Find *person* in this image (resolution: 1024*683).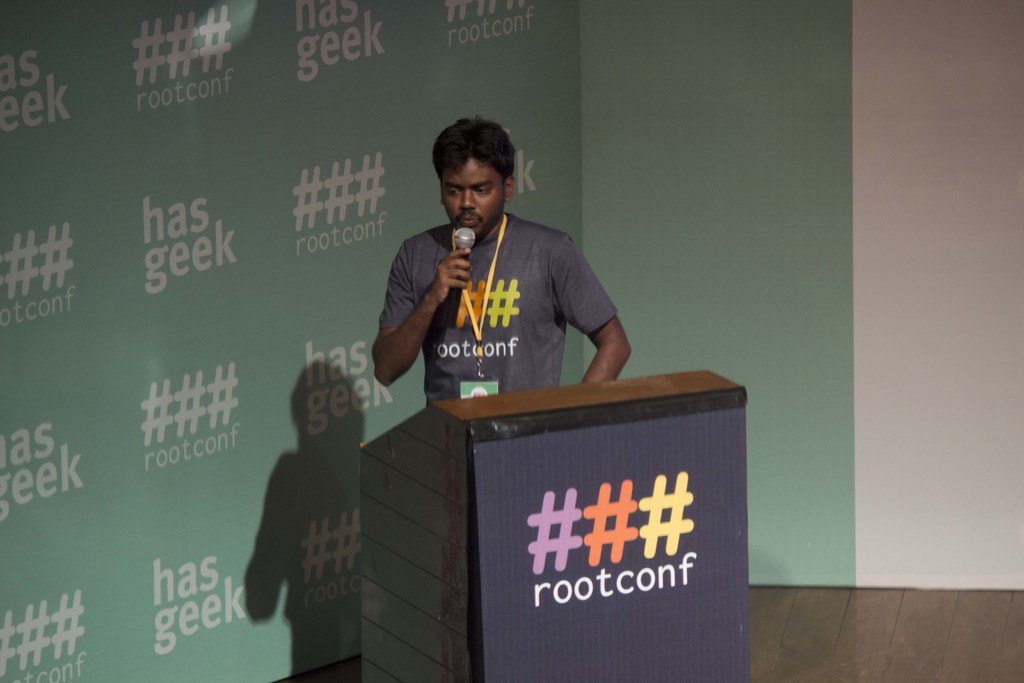
crop(368, 120, 635, 403).
